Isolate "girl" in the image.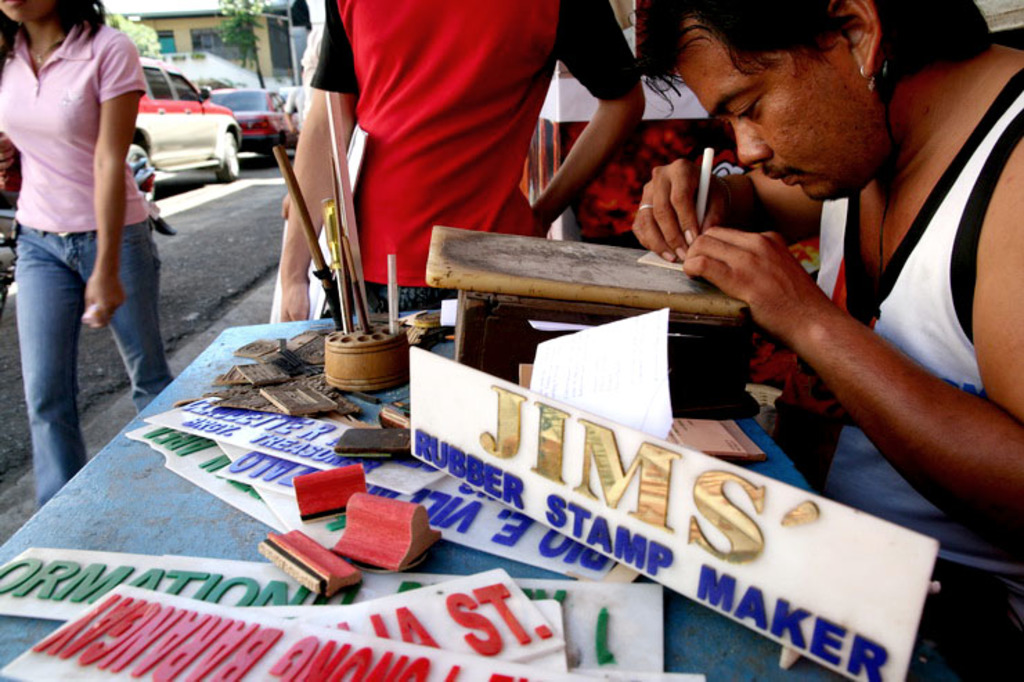
Isolated region: l=0, t=0, r=179, b=501.
